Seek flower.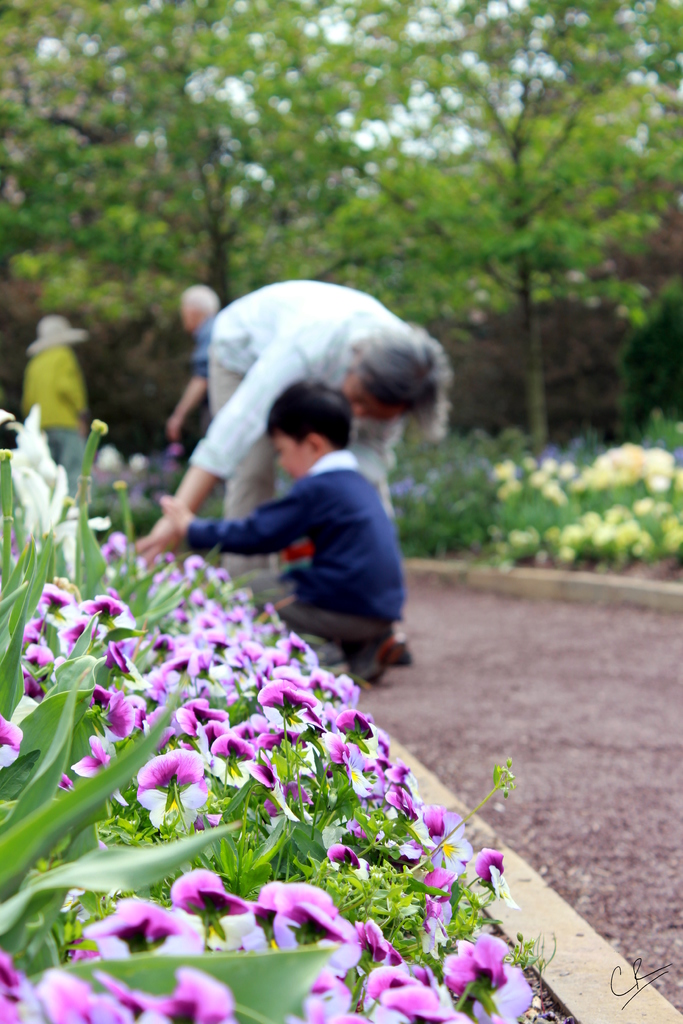
crop(85, 413, 106, 436).
